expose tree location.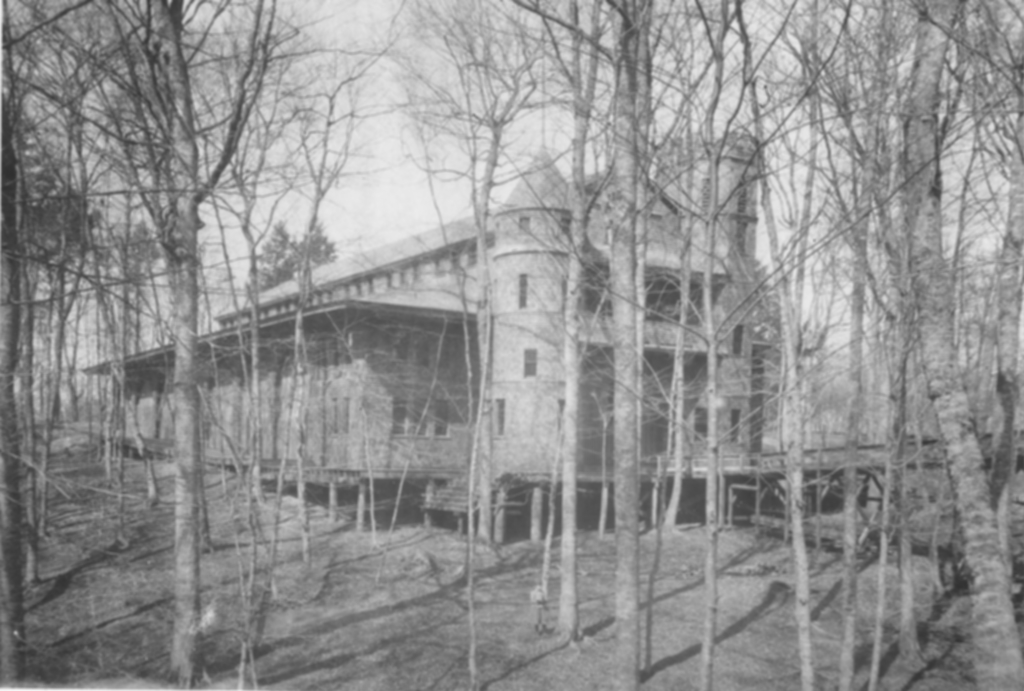
Exposed at [left=40, top=26, right=342, bottom=520].
